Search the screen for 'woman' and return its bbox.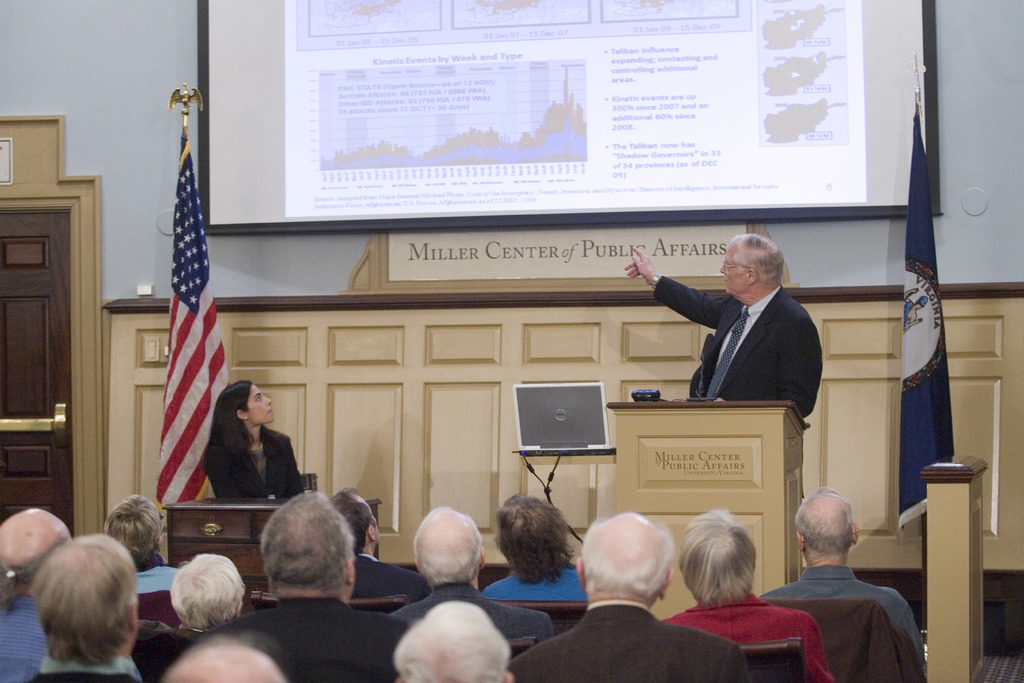
Found: (205, 381, 303, 497).
